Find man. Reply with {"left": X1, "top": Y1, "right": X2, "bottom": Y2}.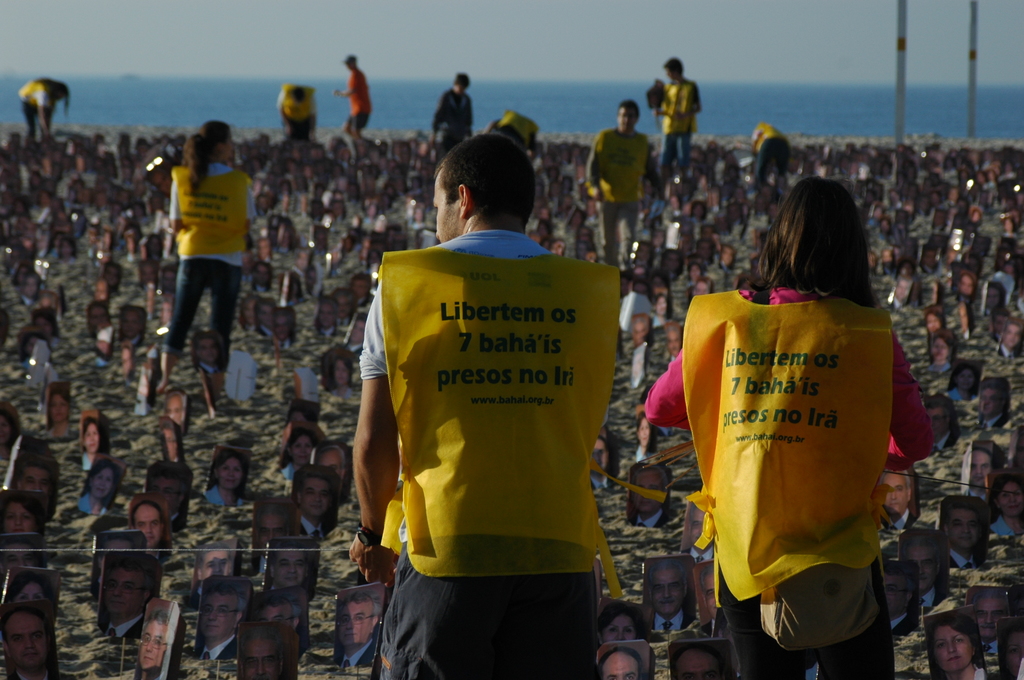
{"left": 690, "top": 503, "right": 717, "bottom": 558}.
